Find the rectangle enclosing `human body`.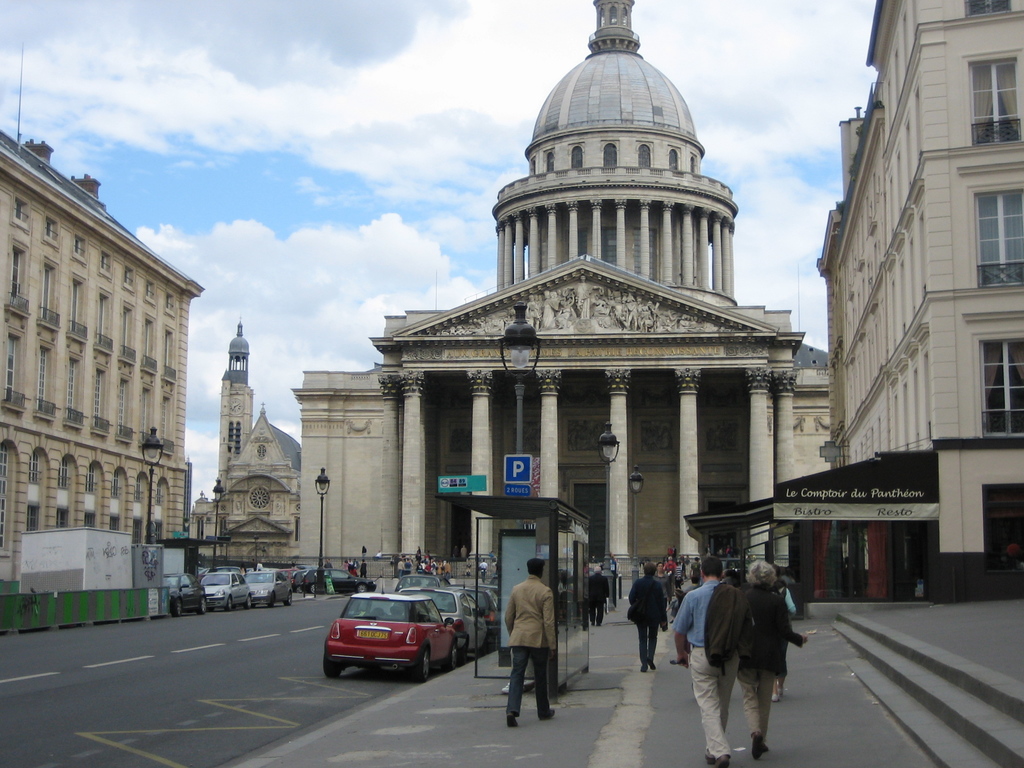
[628, 574, 666, 673].
